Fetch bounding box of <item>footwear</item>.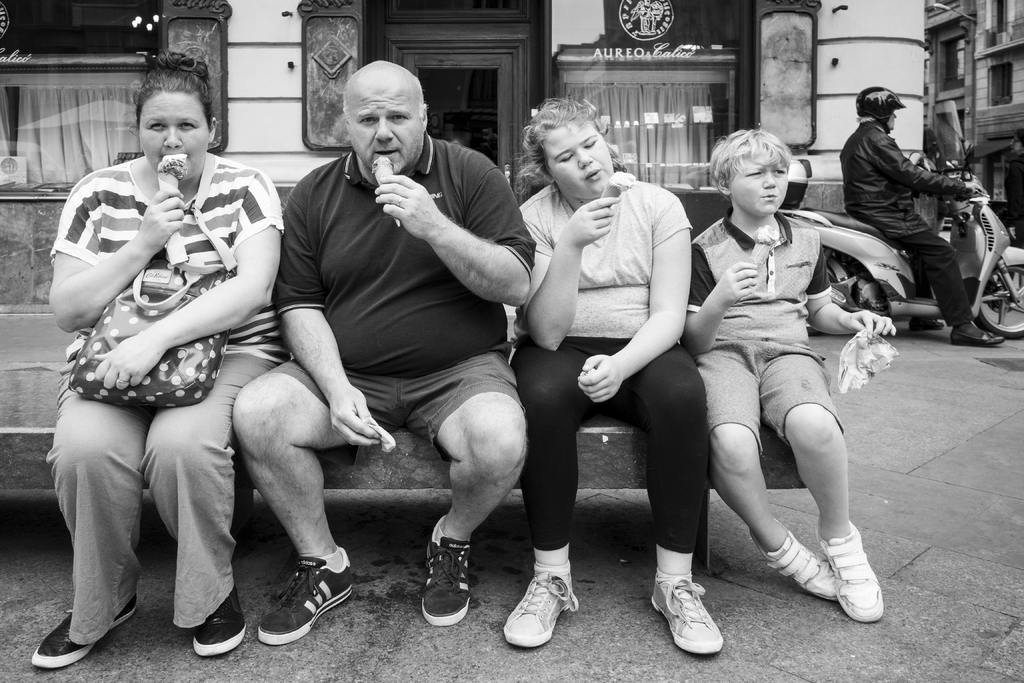
Bbox: locate(416, 516, 476, 628).
